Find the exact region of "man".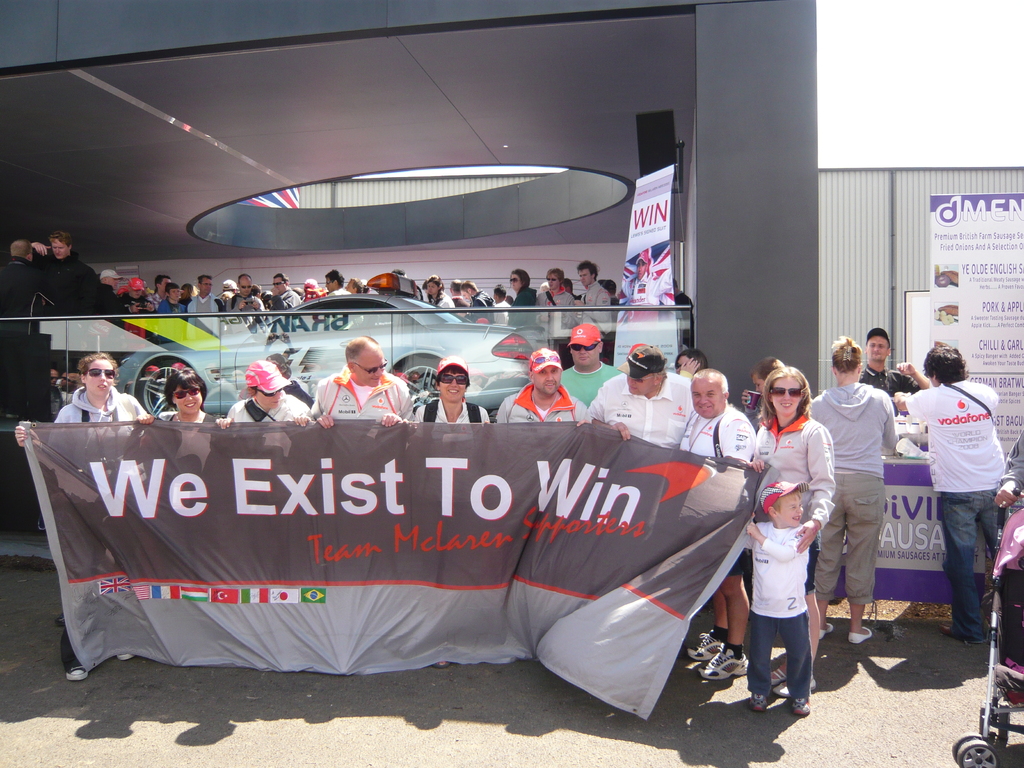
Exact region: (576,259,618,342).
